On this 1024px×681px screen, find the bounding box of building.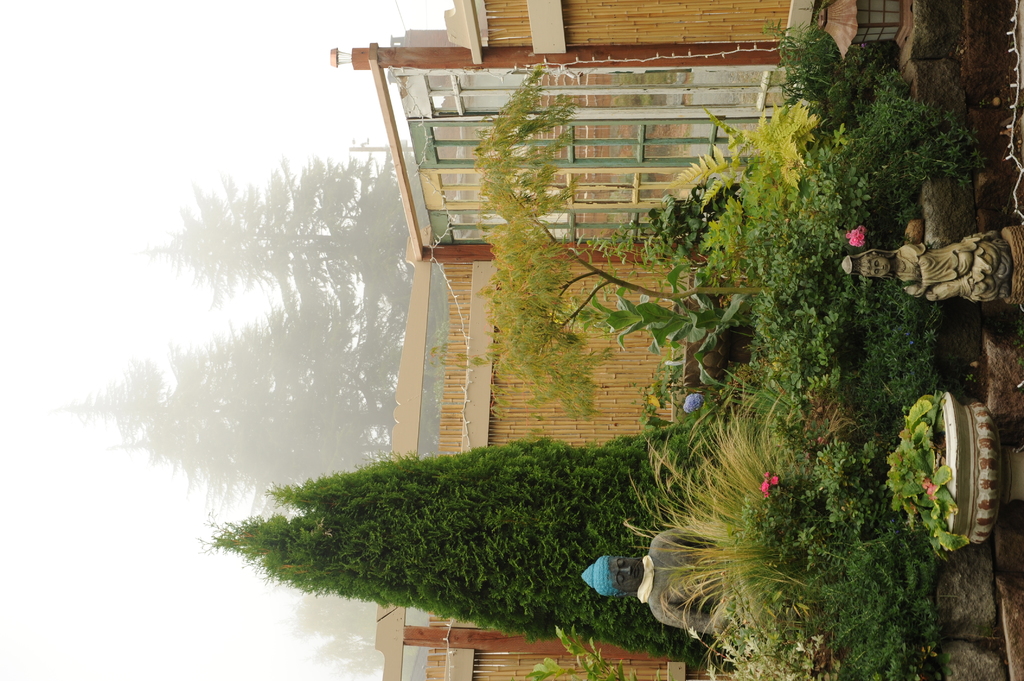
Bounding box: bbox=(371, 0, 1023, 674).
